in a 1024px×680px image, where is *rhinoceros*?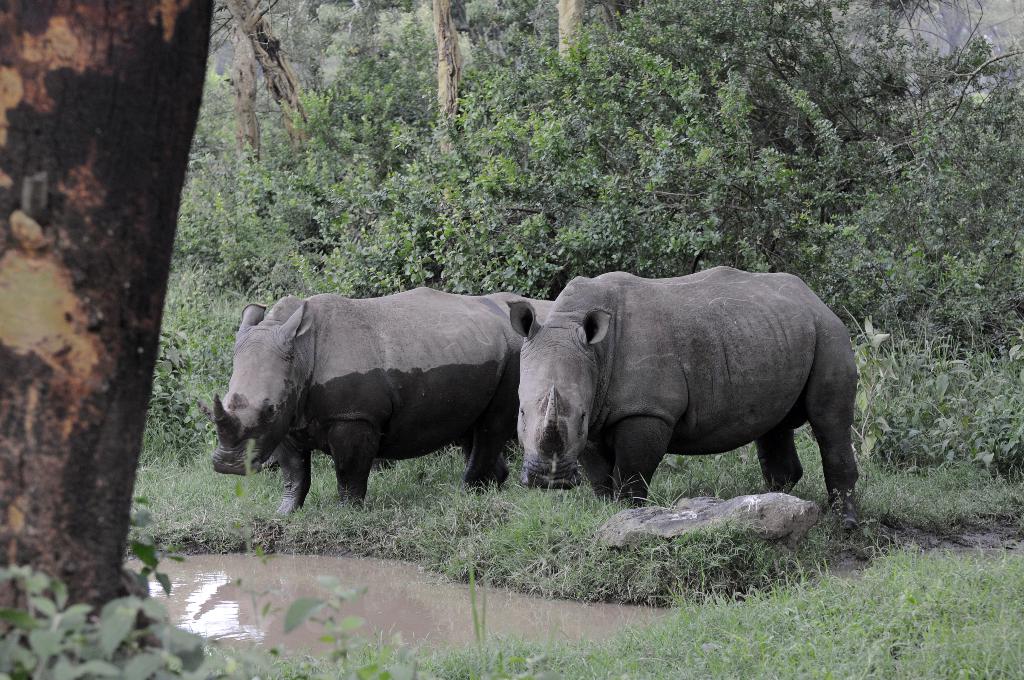
box(196, 283, 557, 526).
